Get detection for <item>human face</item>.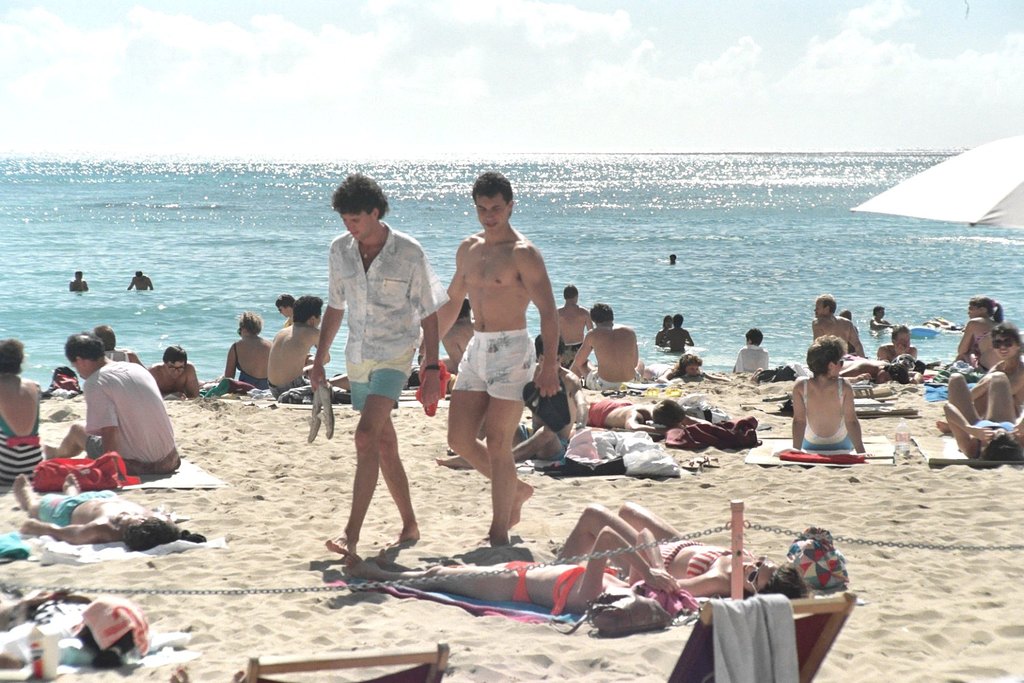
Detection: locate(168, 357, 186, 384).
